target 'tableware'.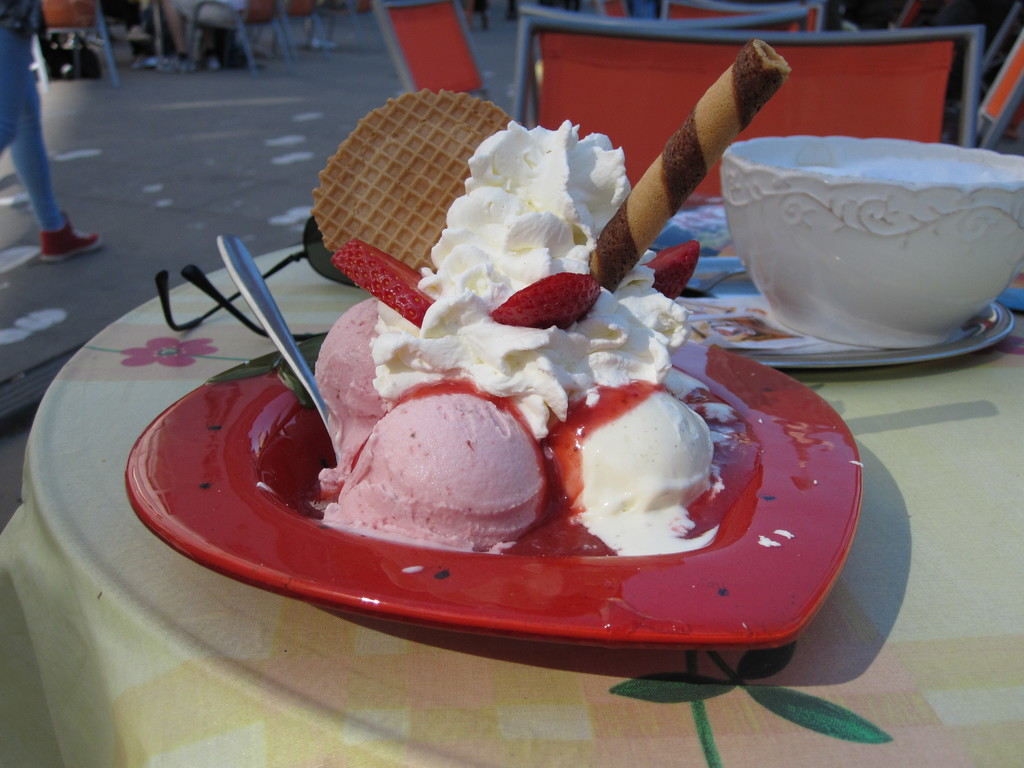
Target region: detection(123, 335, 868, 659).
